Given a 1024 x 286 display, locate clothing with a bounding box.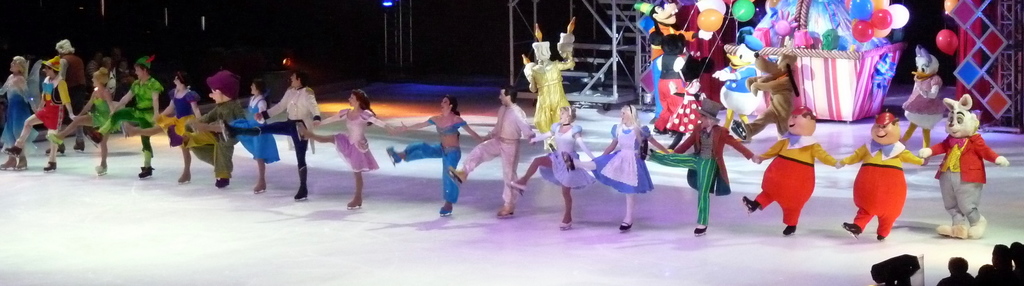
Located: l=660, t=88, r=701, b=134.
